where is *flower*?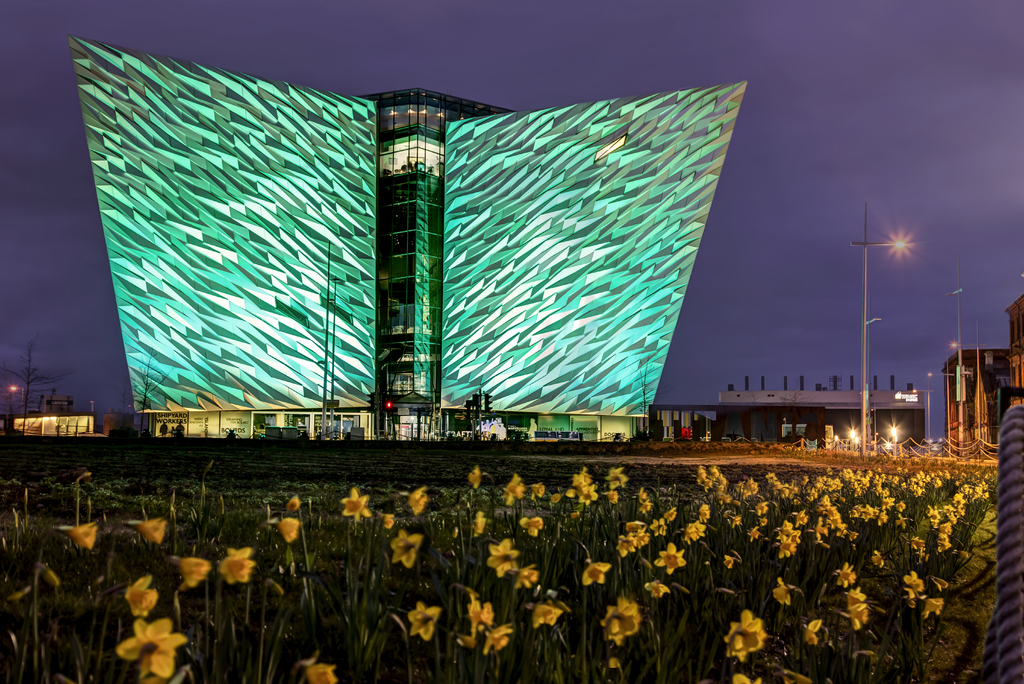
{"left": 219, "top": 545, "right": 256, "bottom": 590}.
